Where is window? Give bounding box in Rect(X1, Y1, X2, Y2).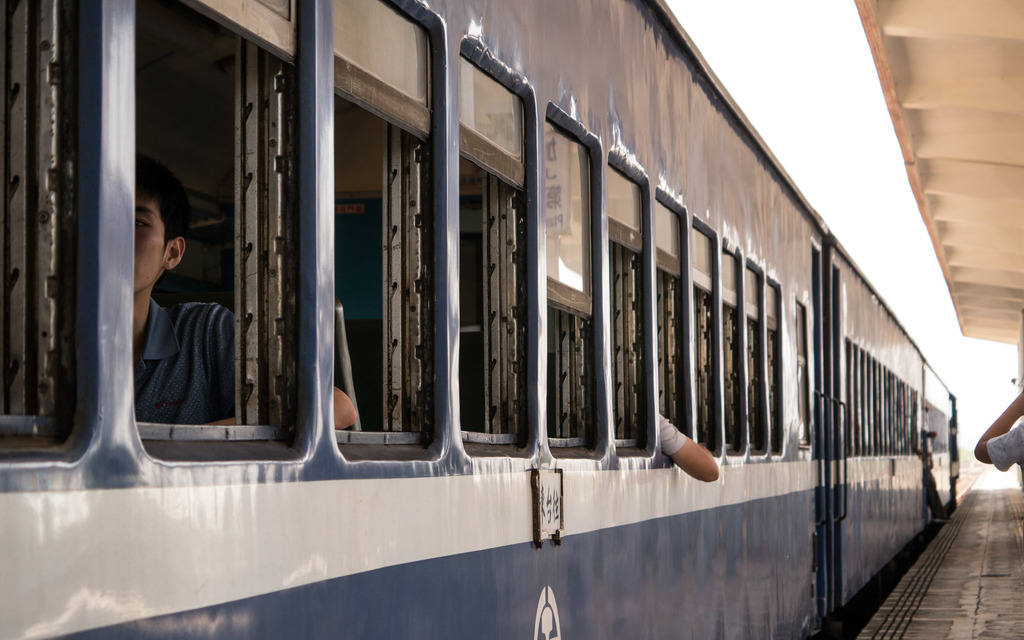
Rect(846, 335, 854, 452).
